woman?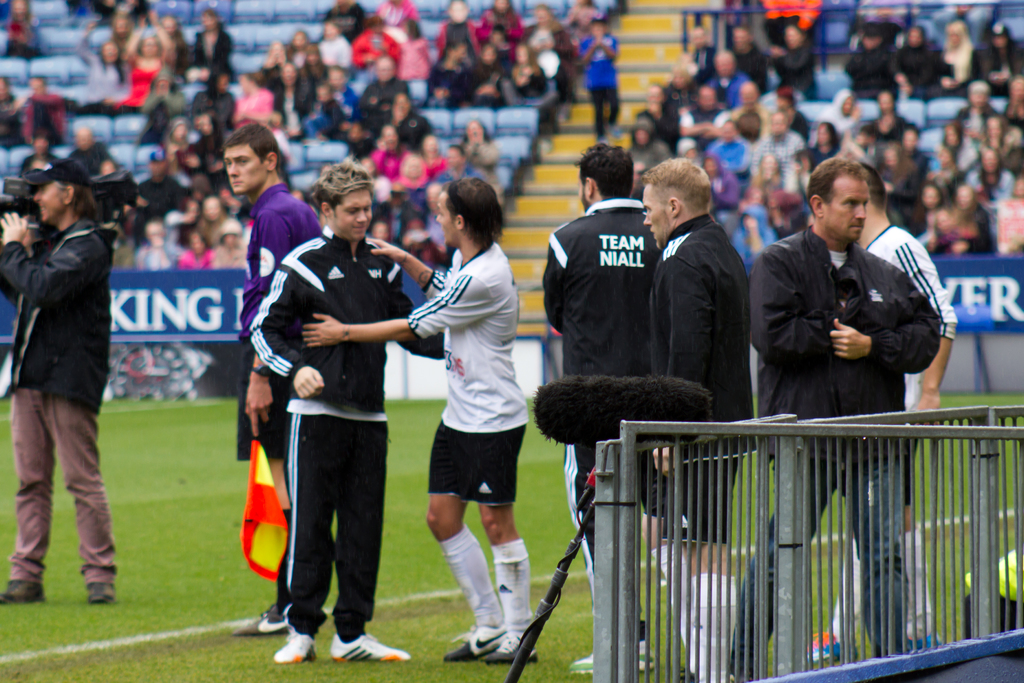
left=476, top=0, right=529, bottom=53
